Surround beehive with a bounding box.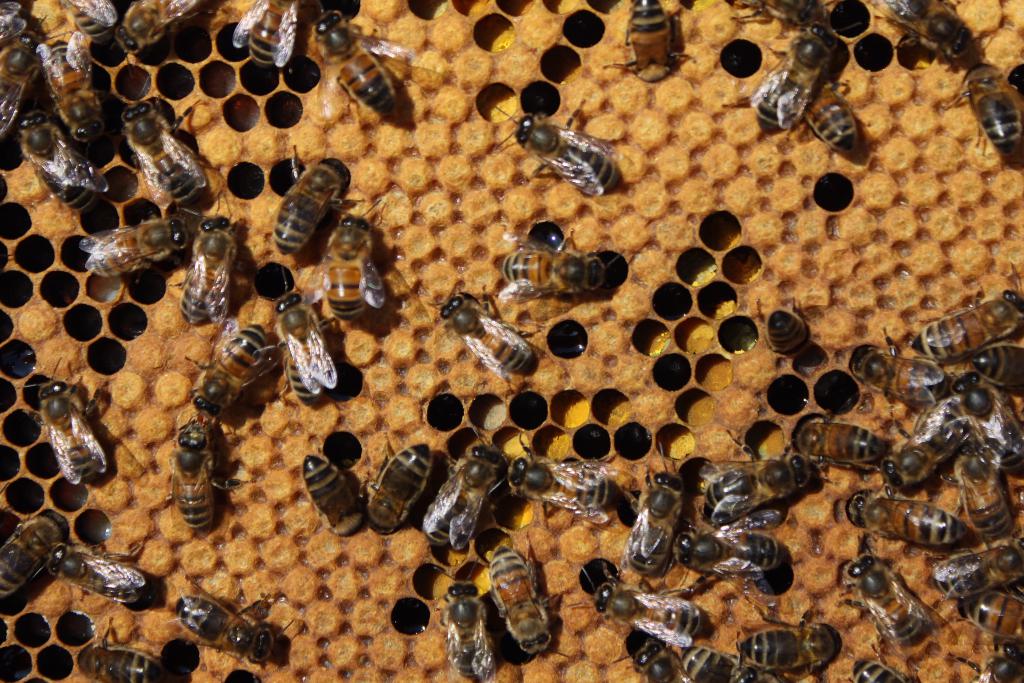
{"x1": 0, "y1": 0, "x2": 1023, "y2": 682}.
